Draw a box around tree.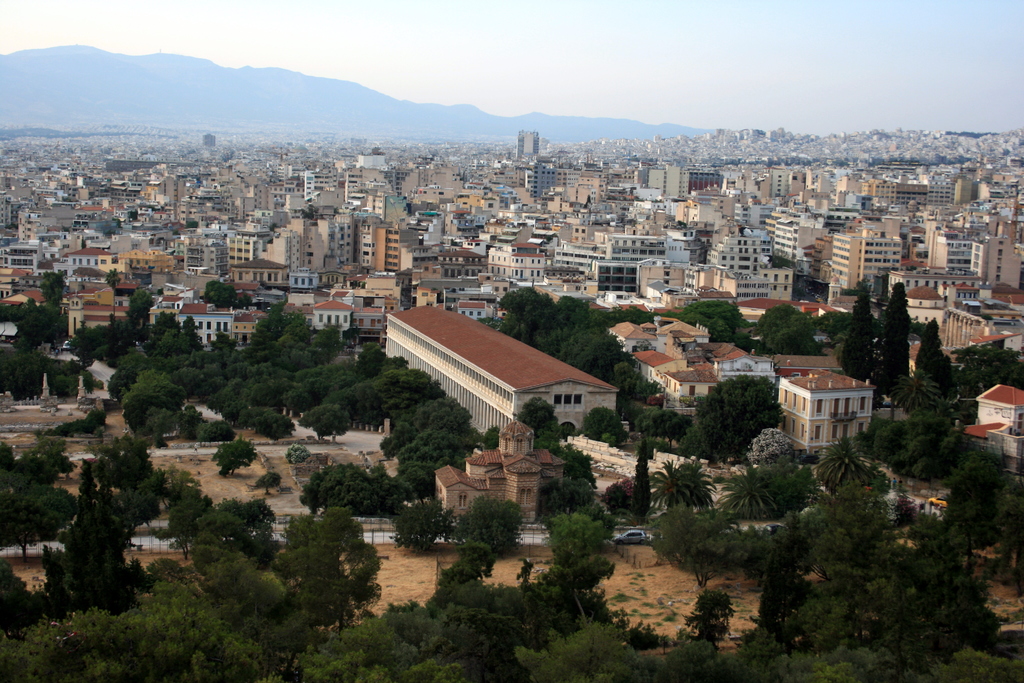
758, 303, 808, 333.
